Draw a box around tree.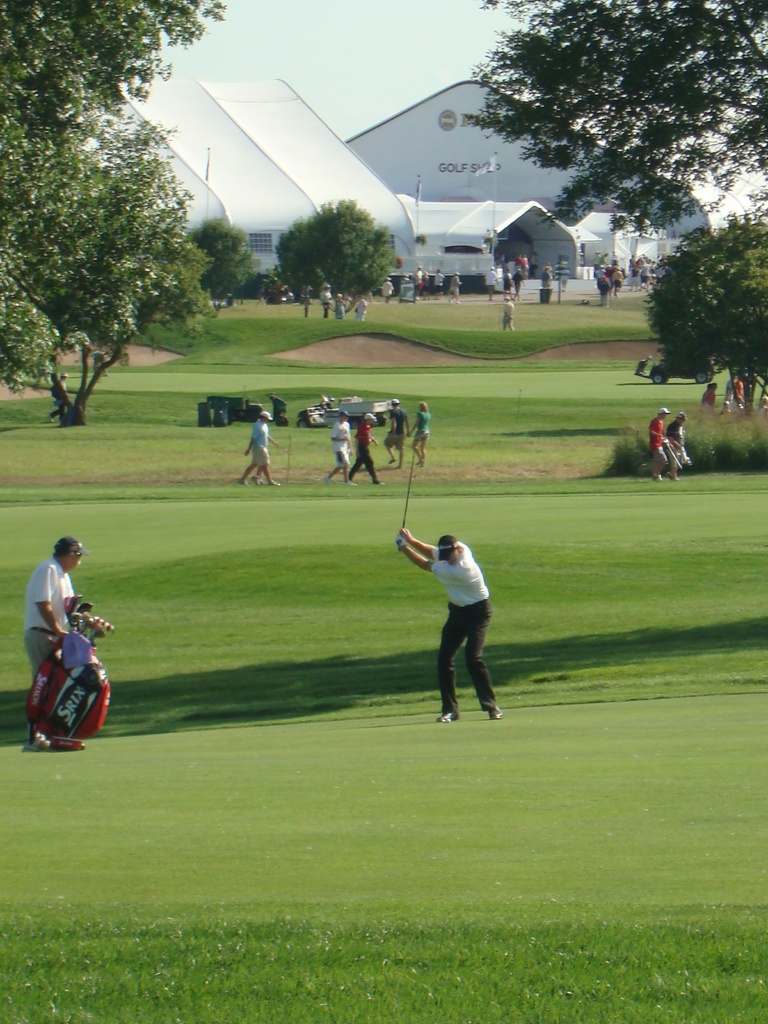
(x1=277, y1=190, x2=410, y2=326).
